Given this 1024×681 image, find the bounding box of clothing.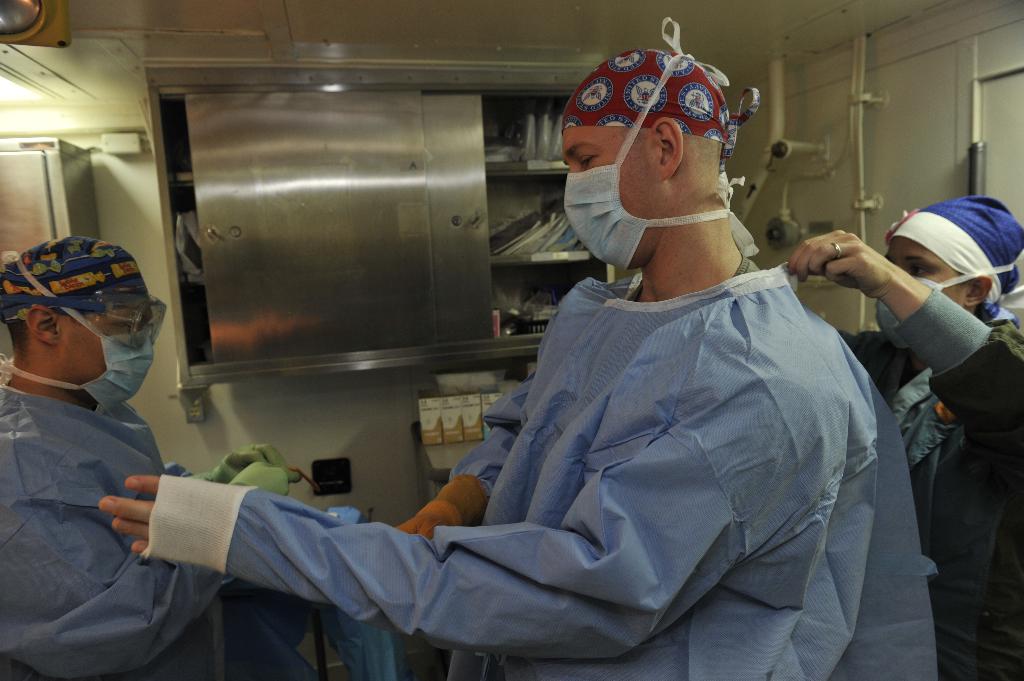
(136, 244, 947, 680).
